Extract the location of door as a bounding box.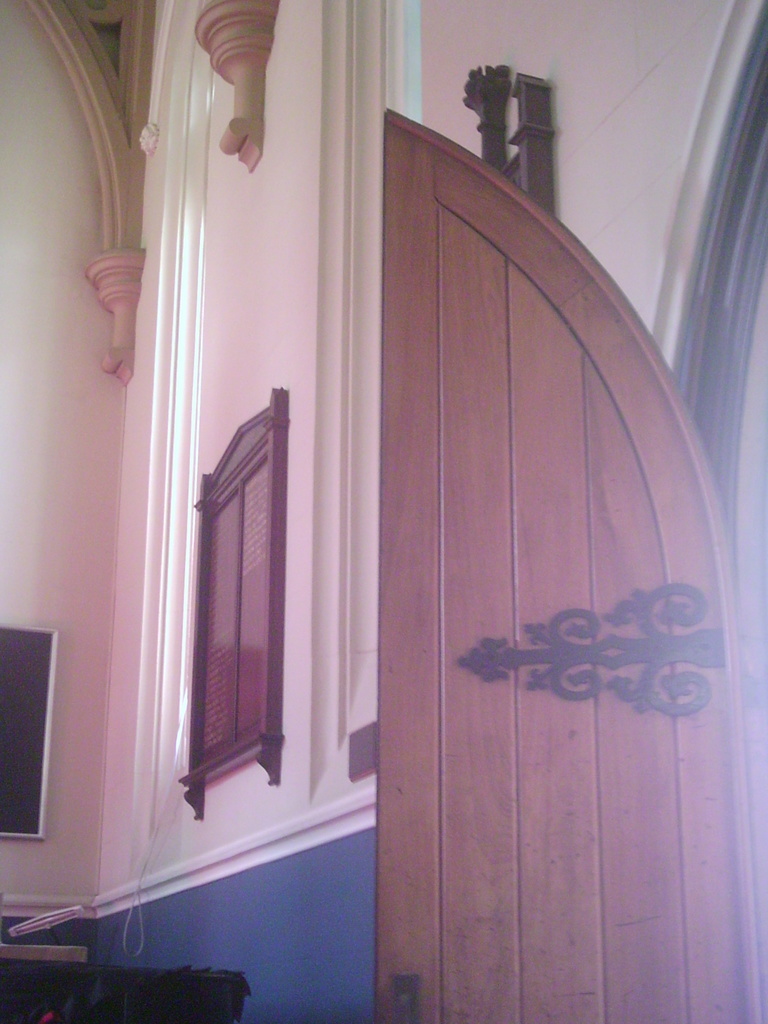
BBox(367, 98, 762, 1023).
